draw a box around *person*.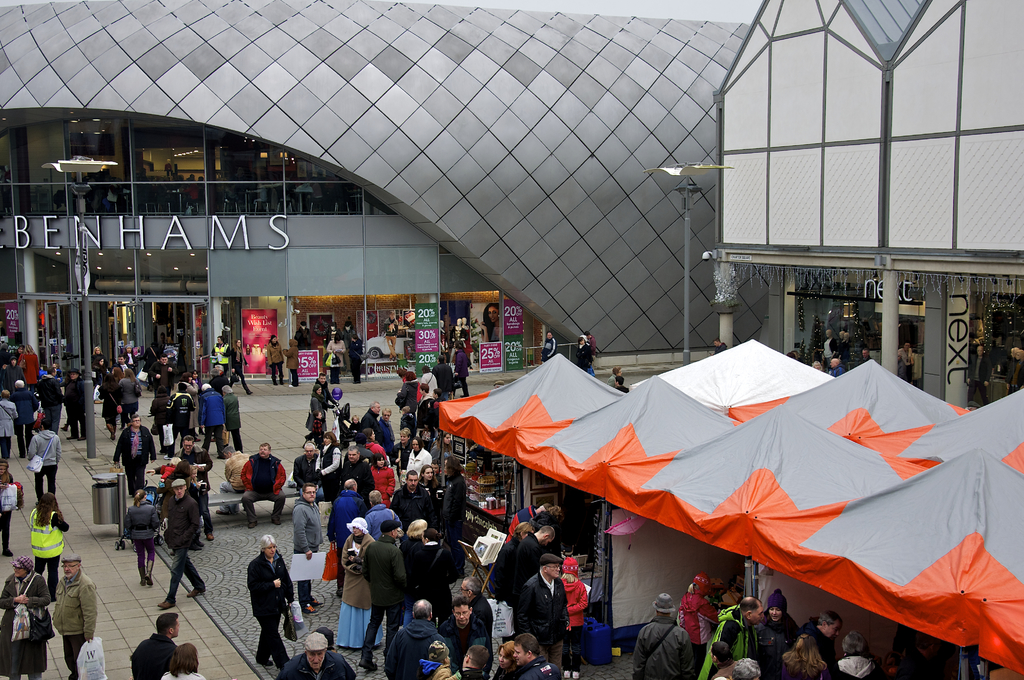
(left=228, top=381, right=245, bottom=462).
